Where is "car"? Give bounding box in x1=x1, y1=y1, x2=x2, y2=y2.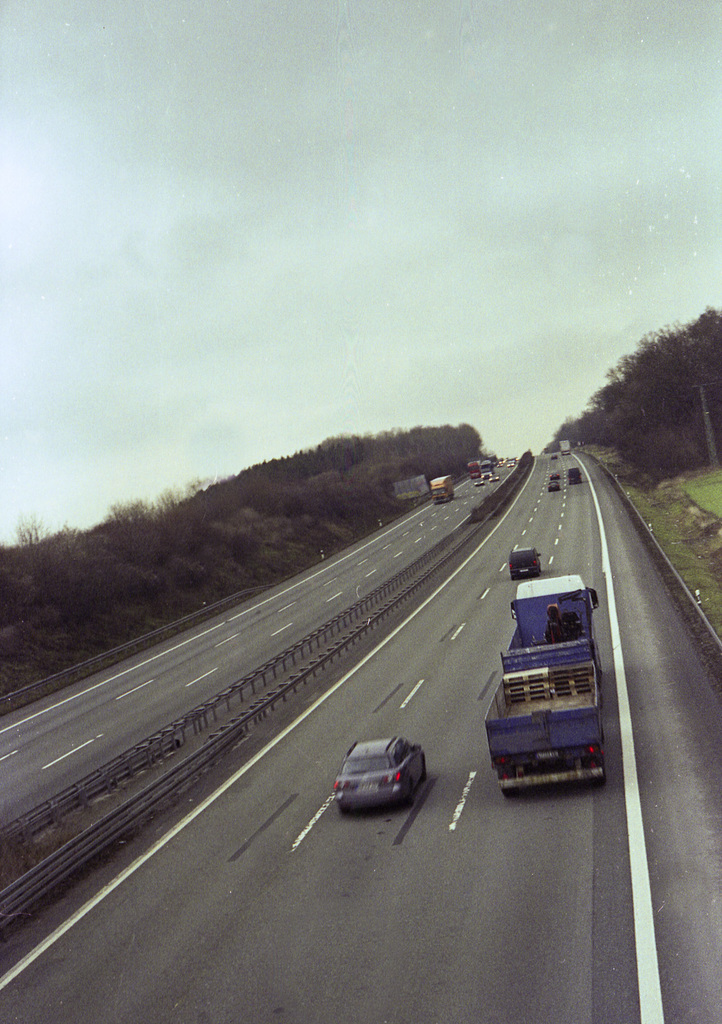
x1=506, y1=461, x2=515, y2=470.
